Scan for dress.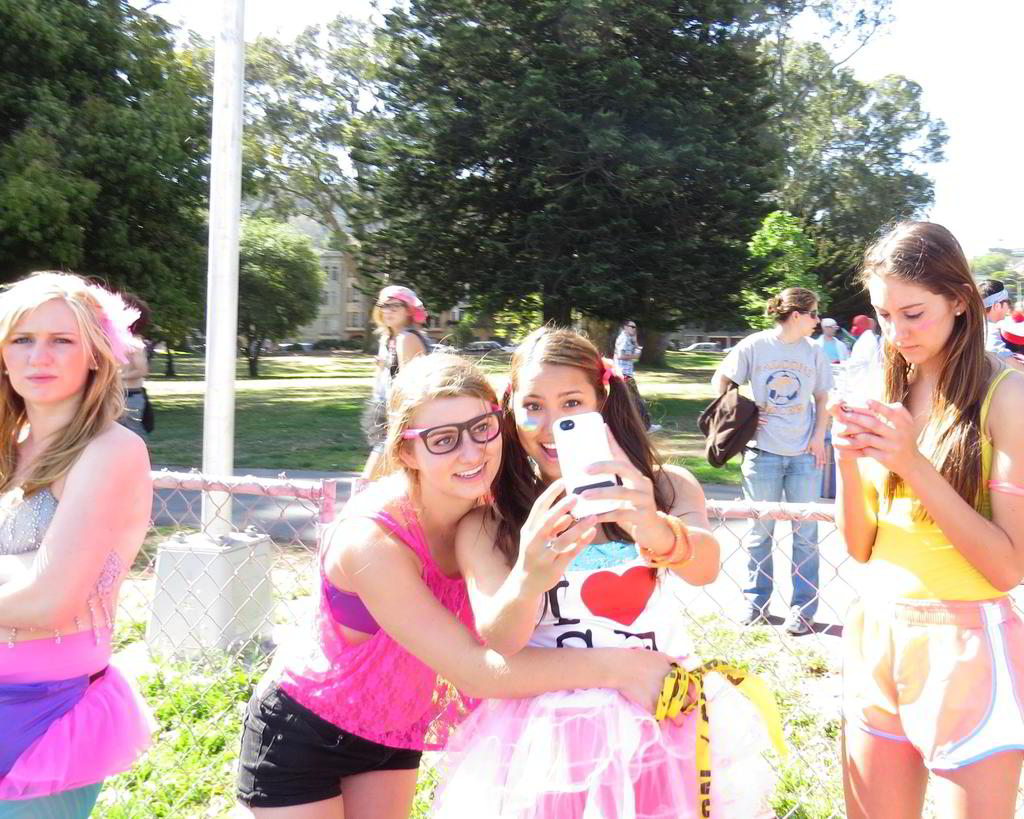
Scan result: x1=426, y1=509, x2=785, y2=818.
